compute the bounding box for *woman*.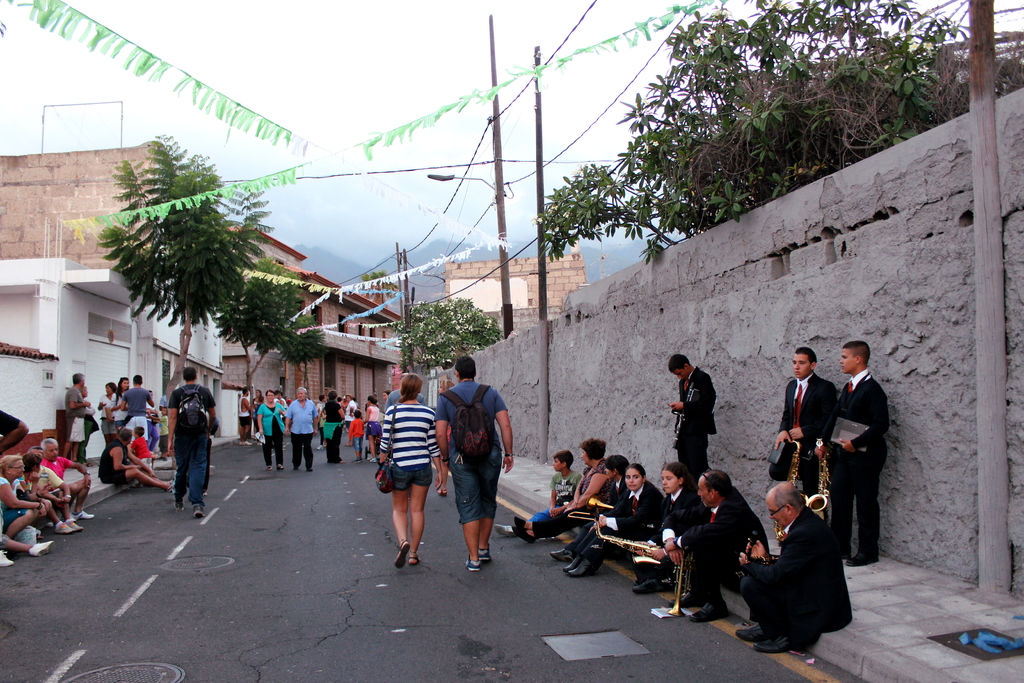
[561, 461, 660, 579].
